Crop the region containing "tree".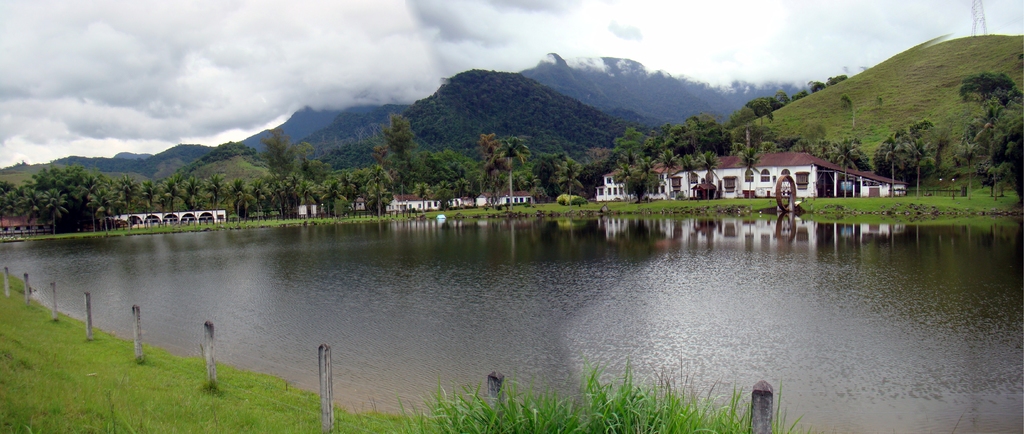
Crop region: box=[748, 96, 776, 127].
